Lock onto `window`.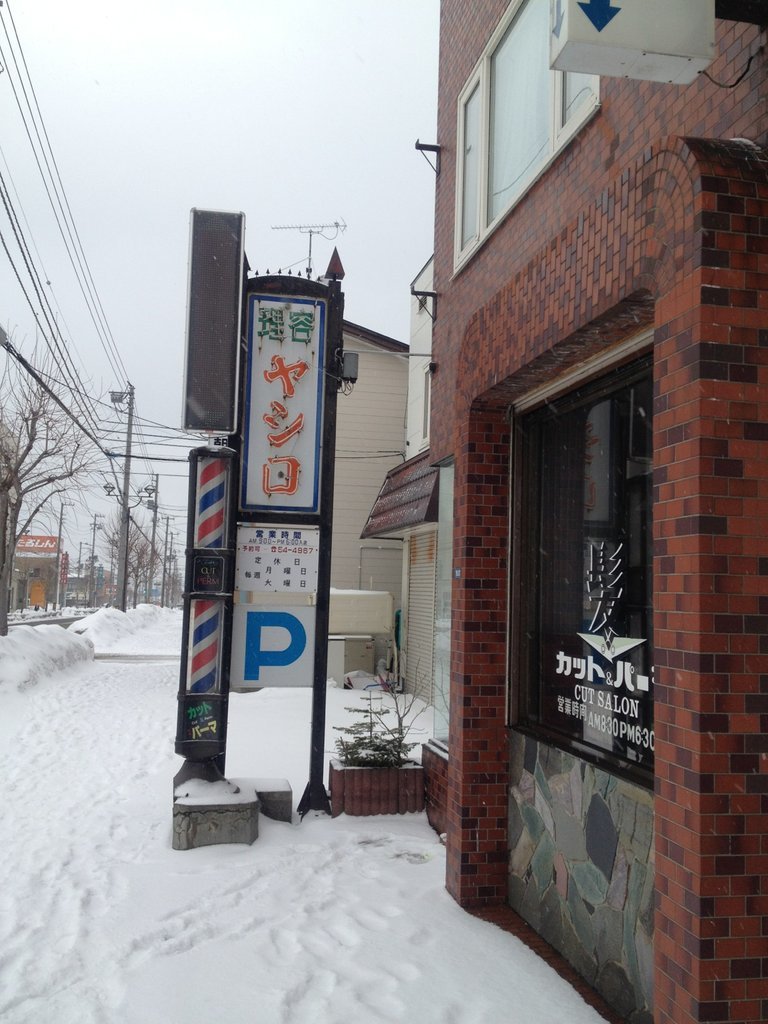
Locked: locate(447, 0, 605, 274).
